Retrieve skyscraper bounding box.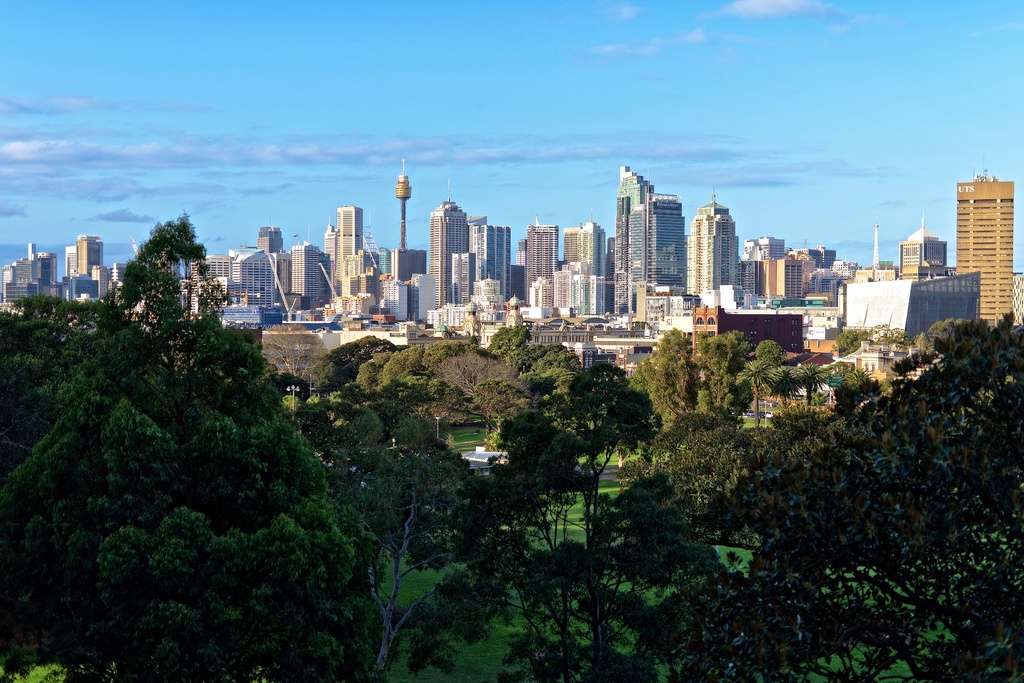
Bounding box: 285 225 324 300.
